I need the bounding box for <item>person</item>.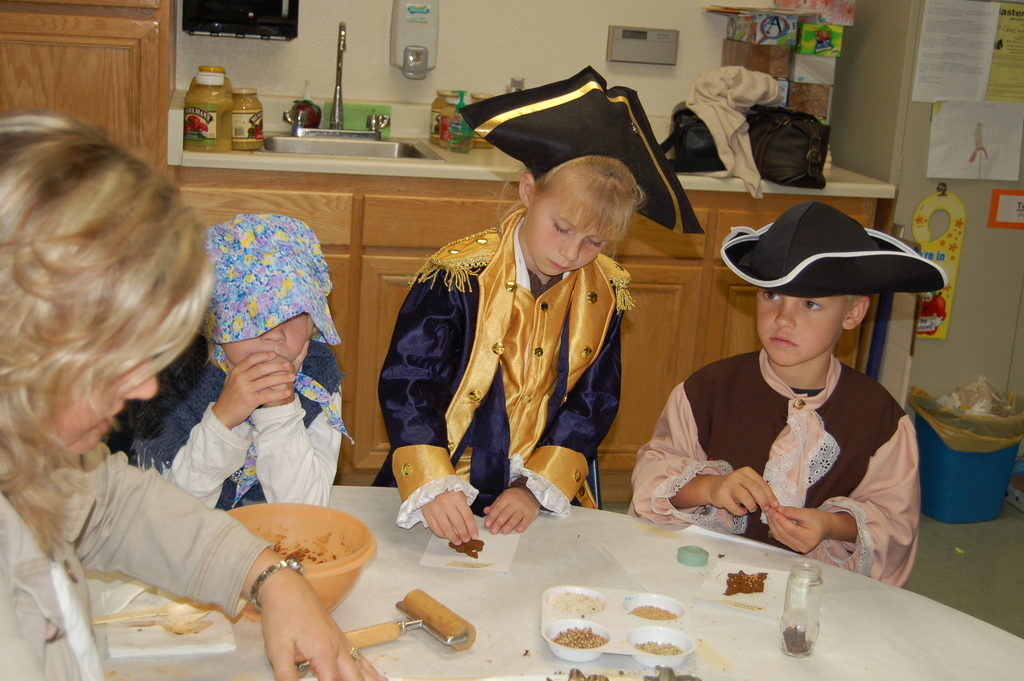
Here it is: 0,110,387,680.
